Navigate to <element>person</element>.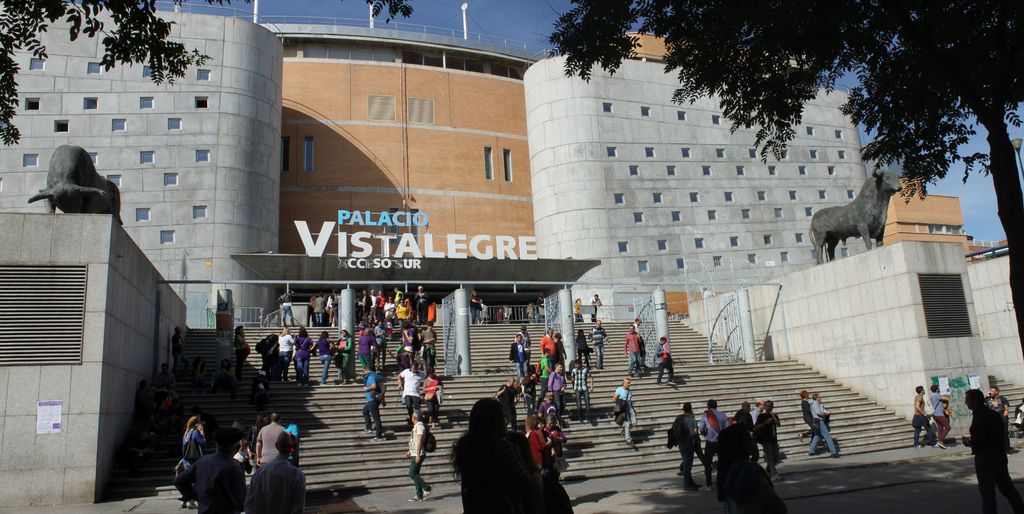
Navigation target: crop(469, 290, 482, 326).
